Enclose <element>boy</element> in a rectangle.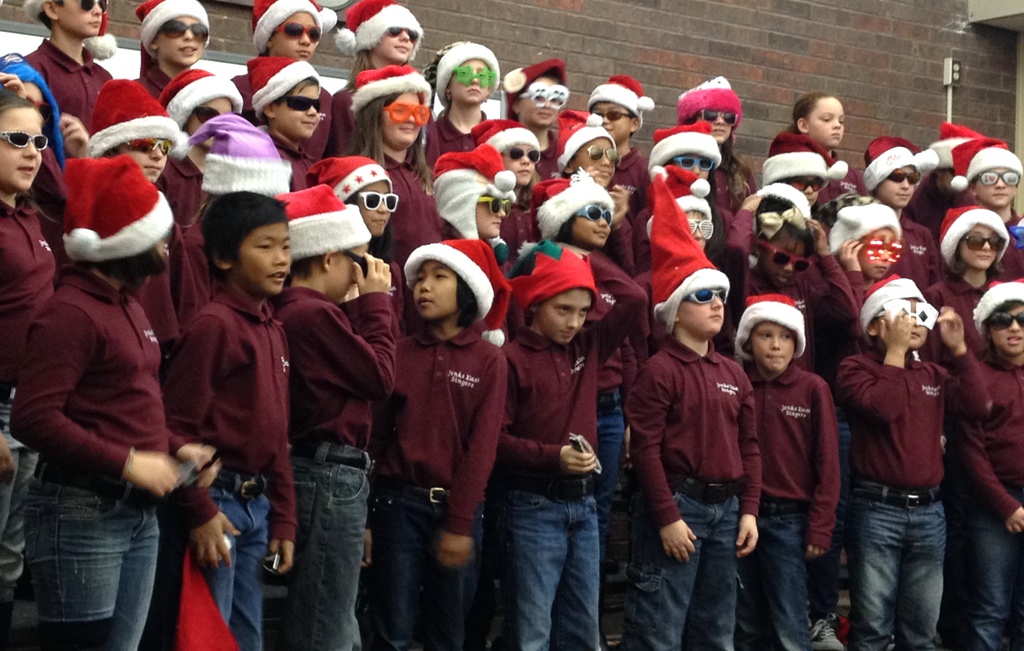
(left=586, top=71, right=651, bottom=199).
